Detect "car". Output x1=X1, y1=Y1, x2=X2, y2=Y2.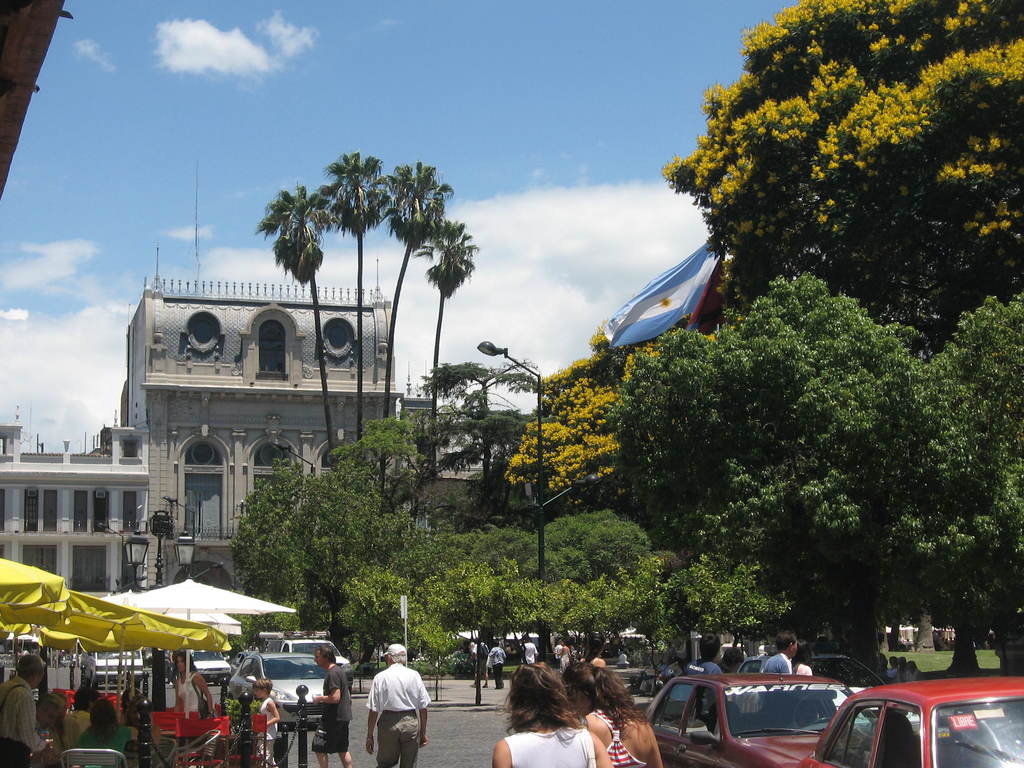
x1=735, y1=623, x2=920, y2=732.
